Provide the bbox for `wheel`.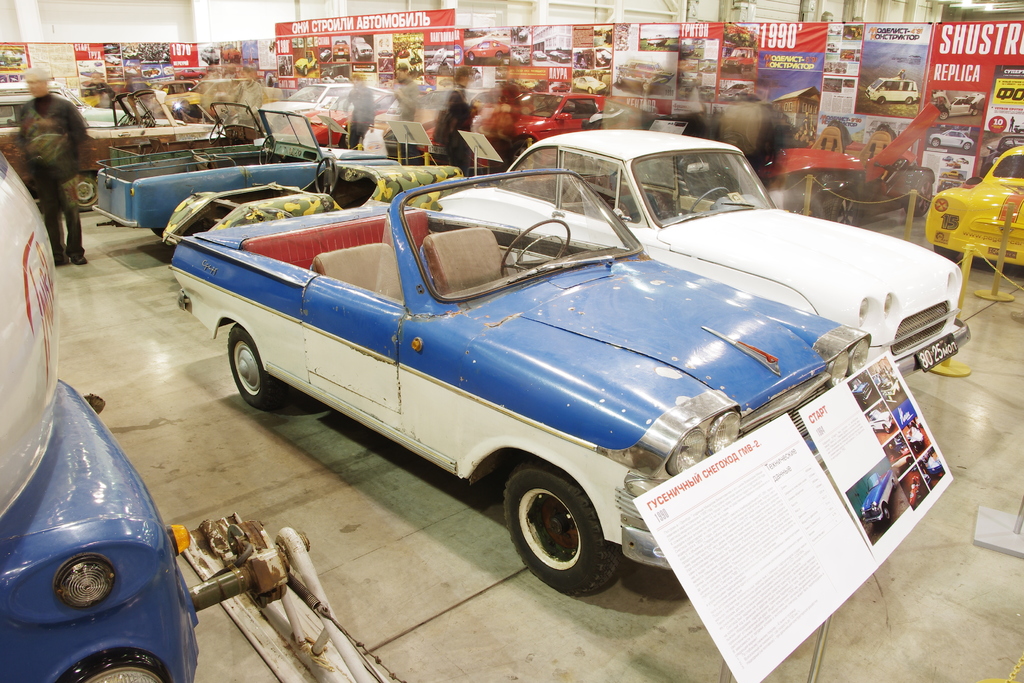
<box>499,219,570,277</box>.
